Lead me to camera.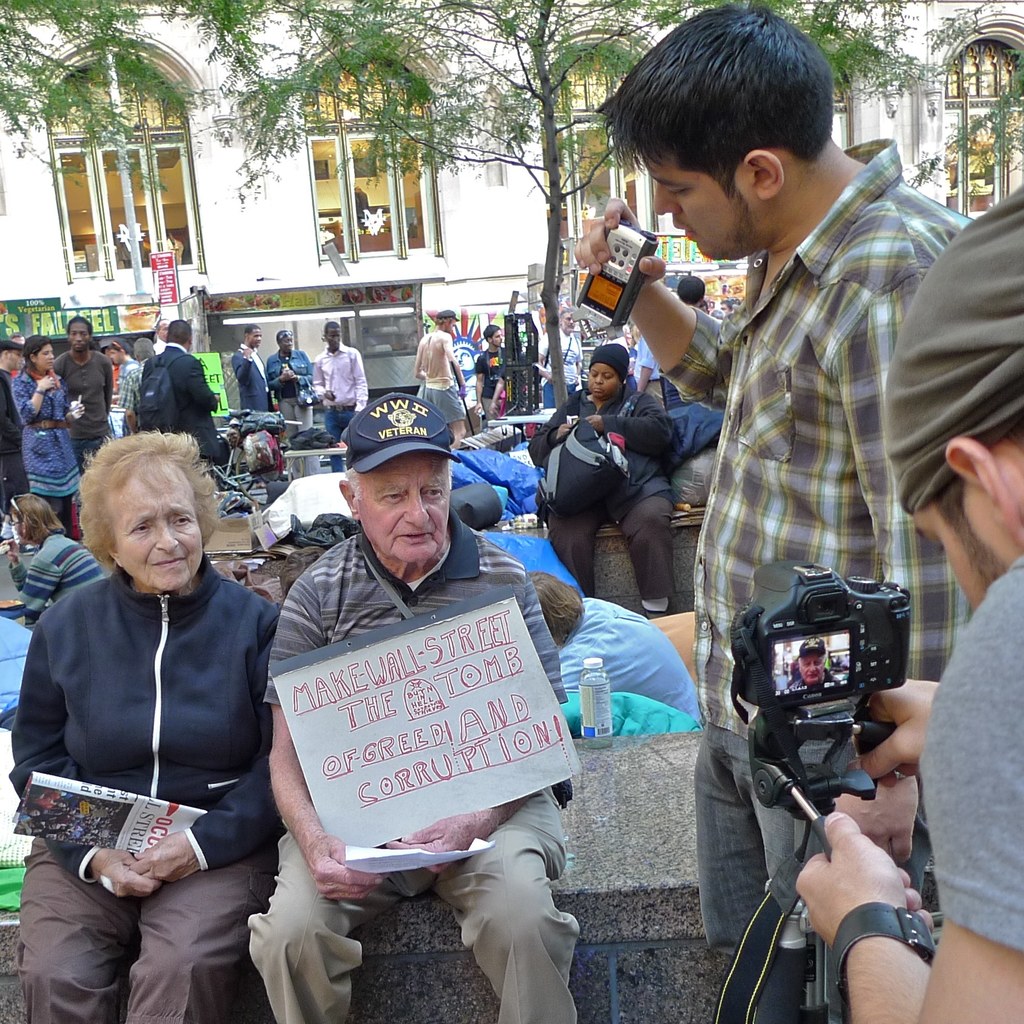
Lead to locate(710, 572, 929, 767).
